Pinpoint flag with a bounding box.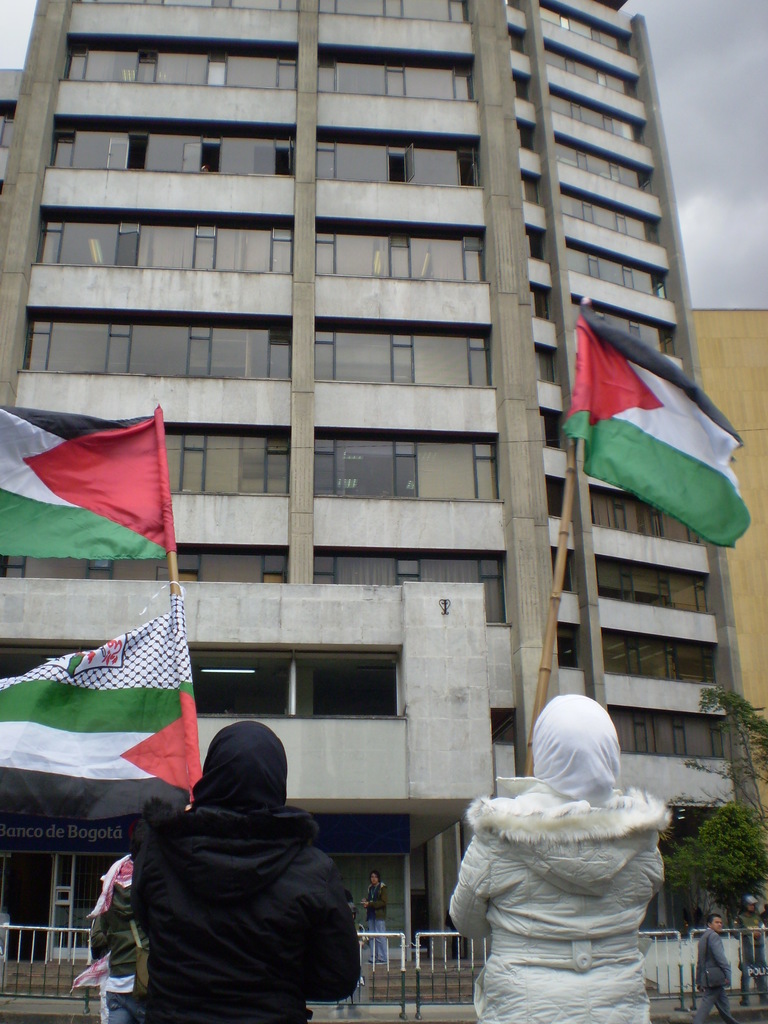
box=[554, 313, 748, 552].
